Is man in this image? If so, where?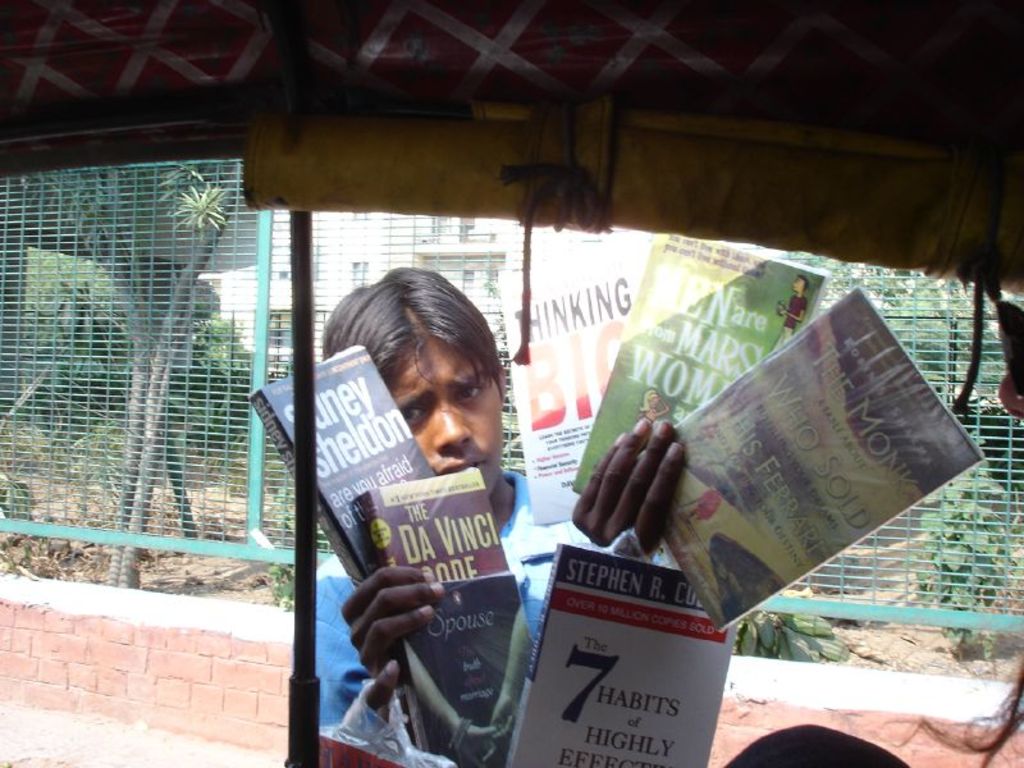
Yes, at [308, 262, 680, 767].
